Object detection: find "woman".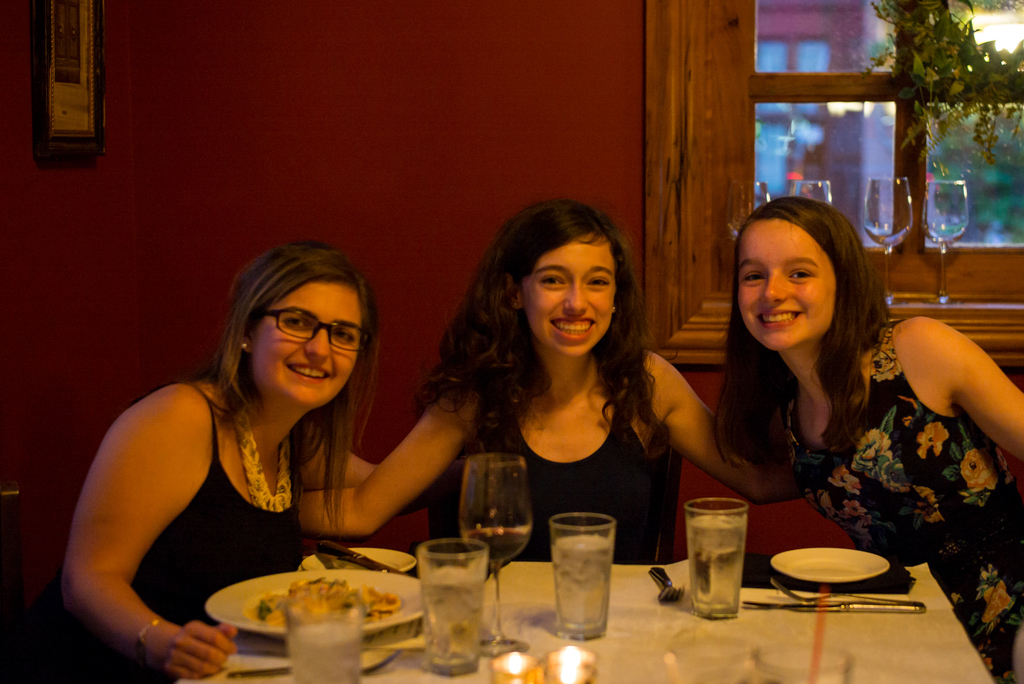
294, 197, 811, 567.
